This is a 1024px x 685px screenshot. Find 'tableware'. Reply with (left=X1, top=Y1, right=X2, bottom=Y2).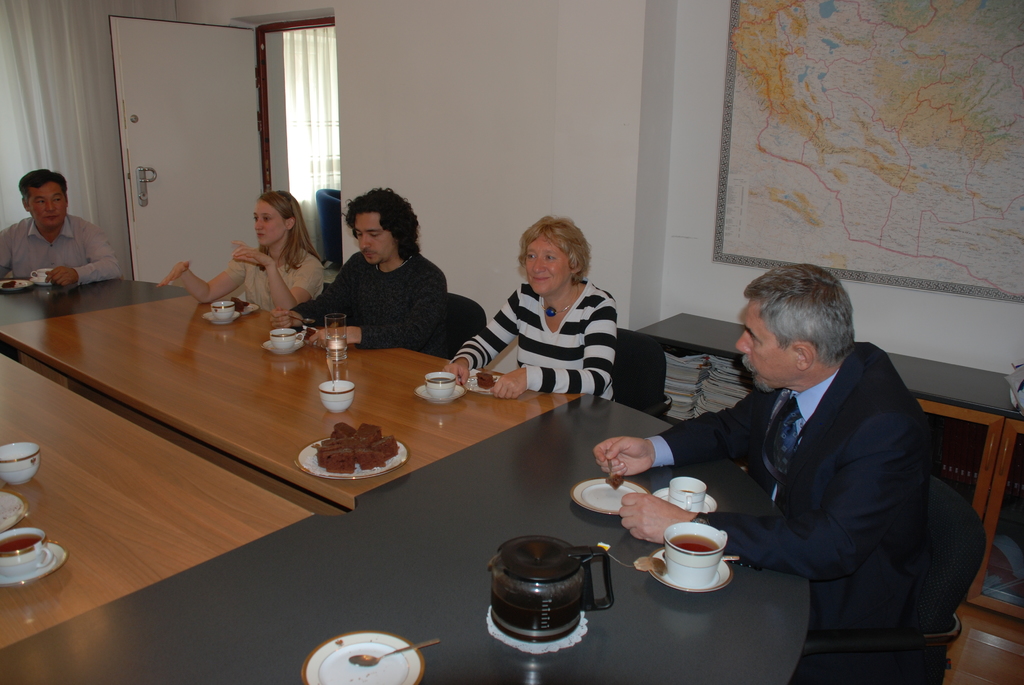
(left=326, top=310, right=350, bottom=359).
